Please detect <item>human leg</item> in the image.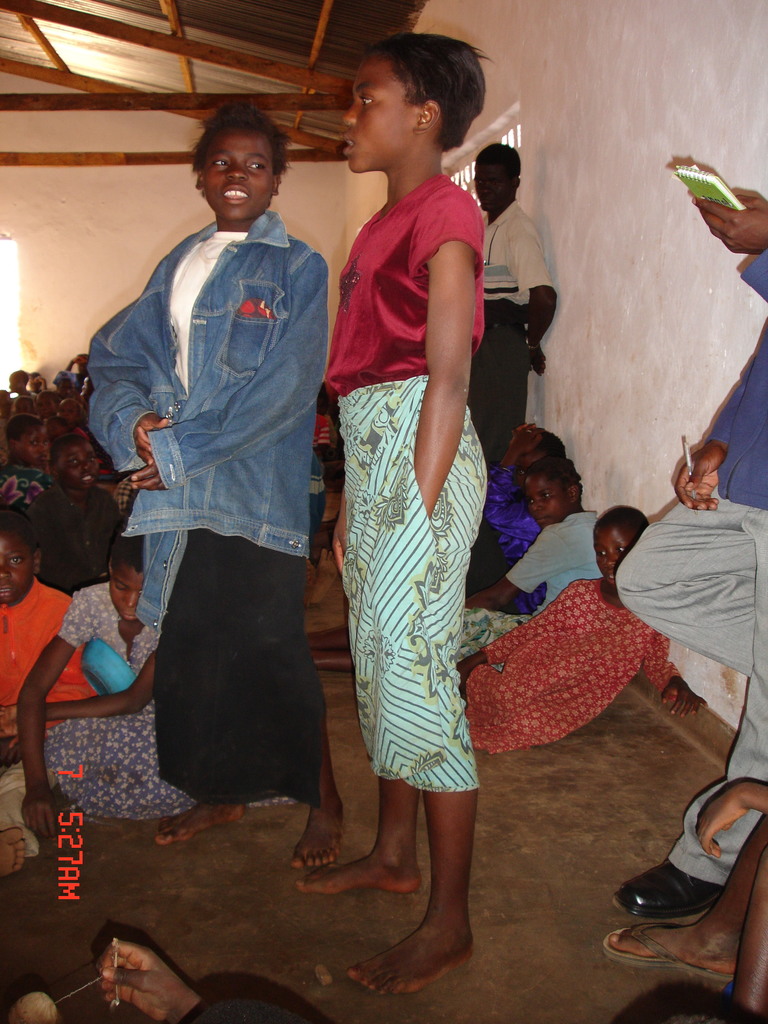
bbox=(147, 464, 242, 845).
